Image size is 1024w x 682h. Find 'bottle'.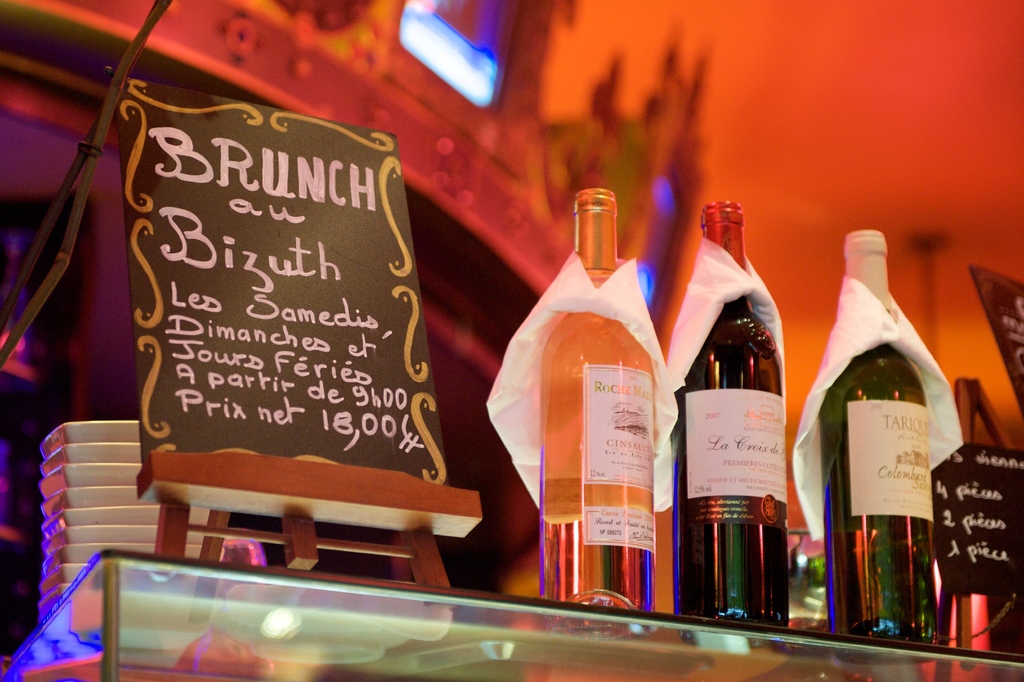
<bbox>815, 229, 941, 665</bbox>.
